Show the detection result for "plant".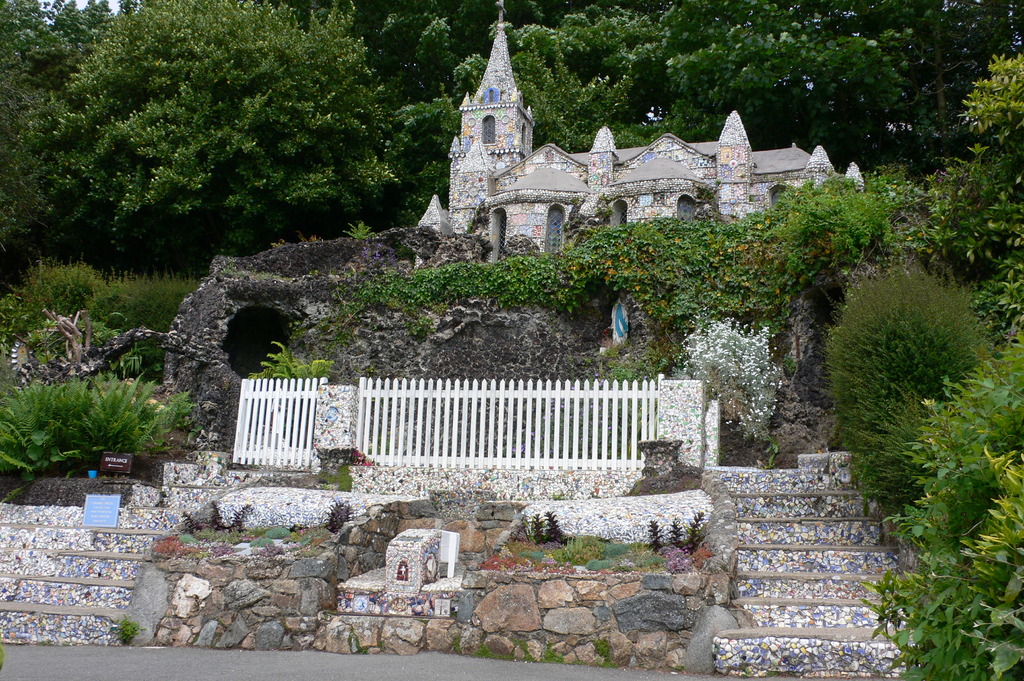
[182,510,200,529].
